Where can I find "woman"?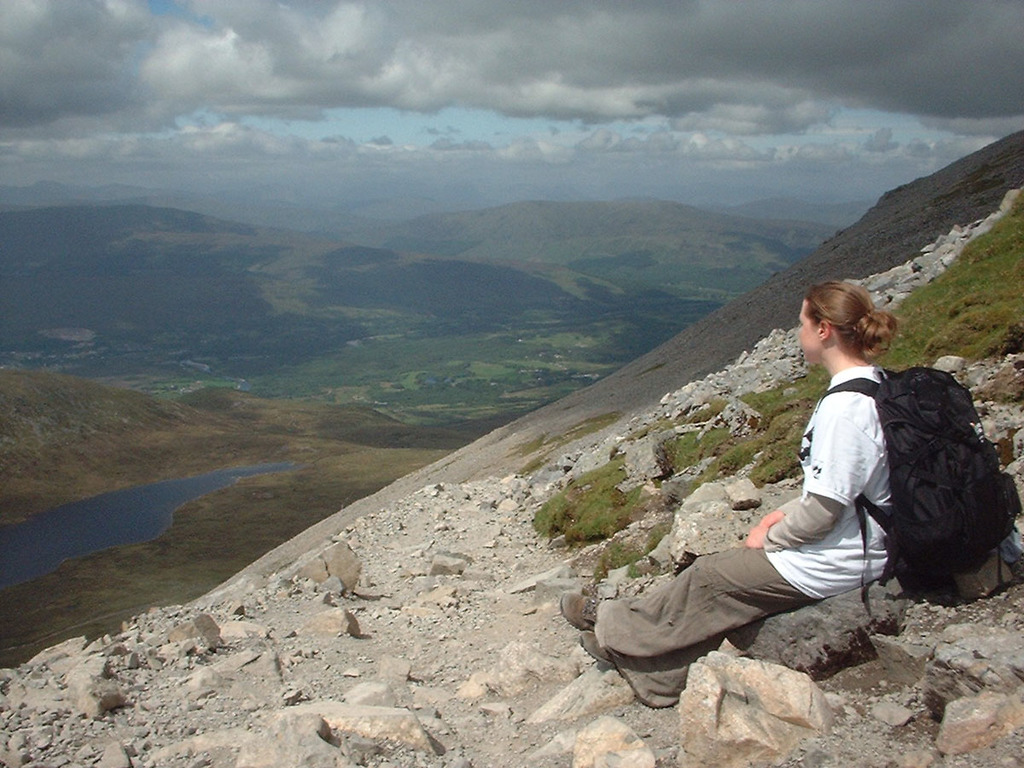
You can find it at region(630, 265, 1007, 698).
